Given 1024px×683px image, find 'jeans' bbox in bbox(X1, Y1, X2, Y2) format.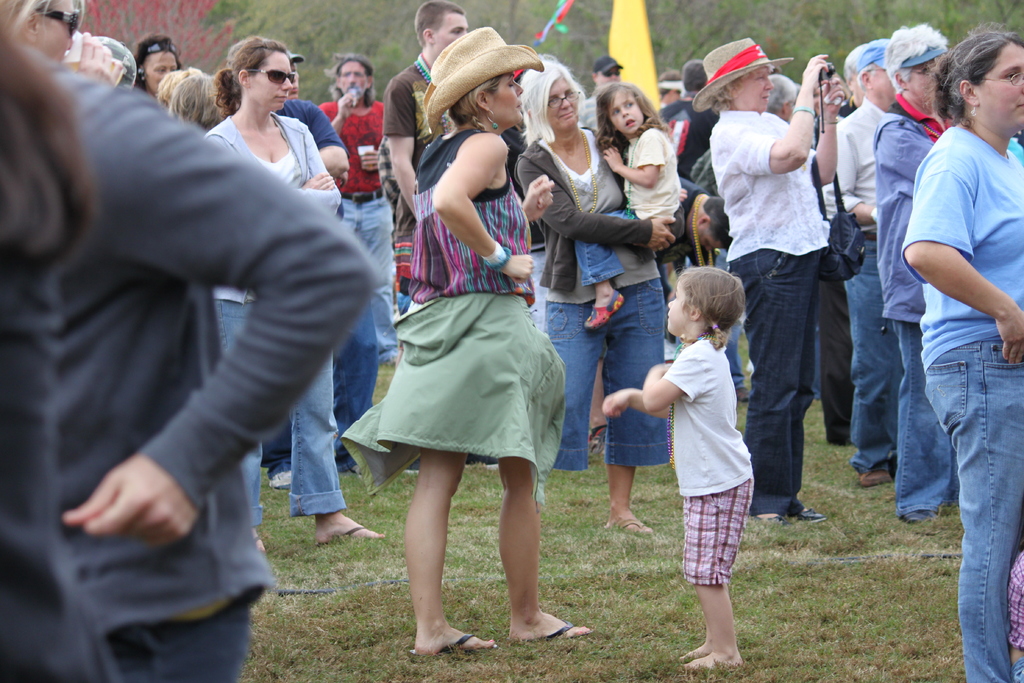
bbox(207, 314, 353, 532).
